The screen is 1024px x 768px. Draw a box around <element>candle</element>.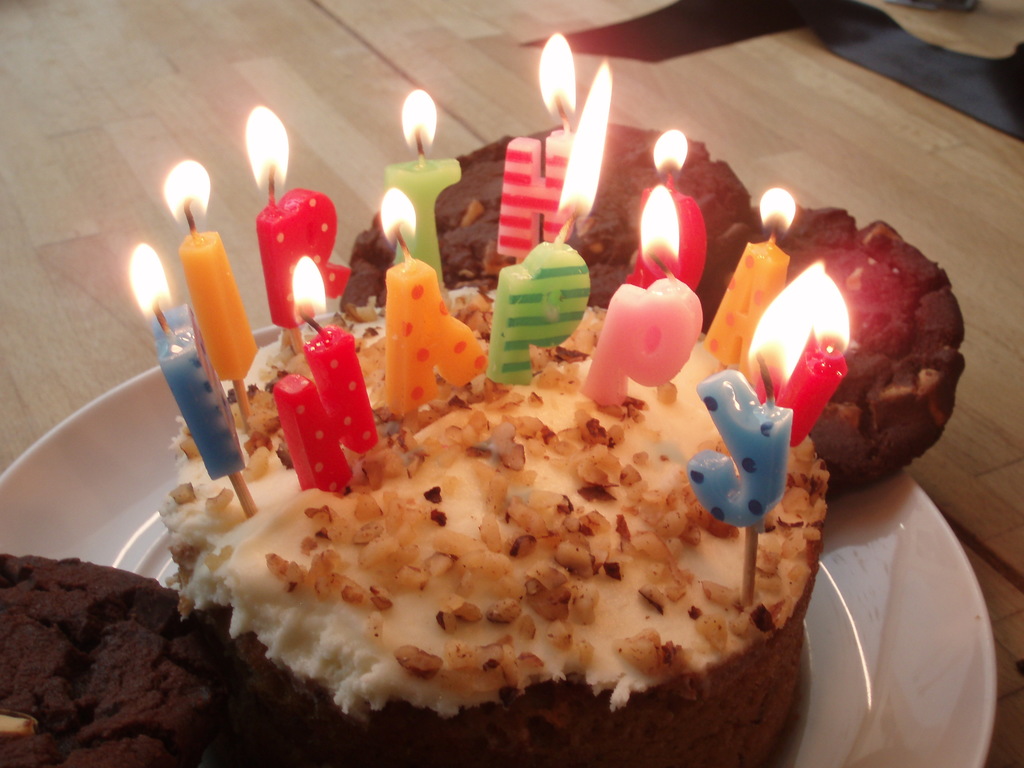
crop(273, 254, 377, 497).
